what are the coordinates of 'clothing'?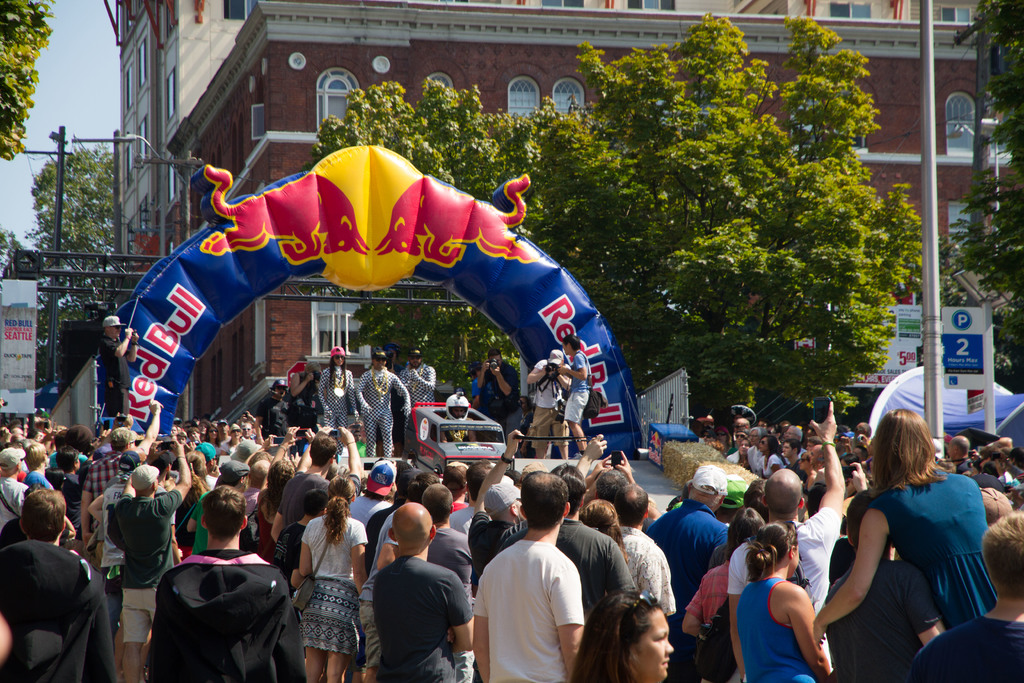
(320, 368, 360, 428).
